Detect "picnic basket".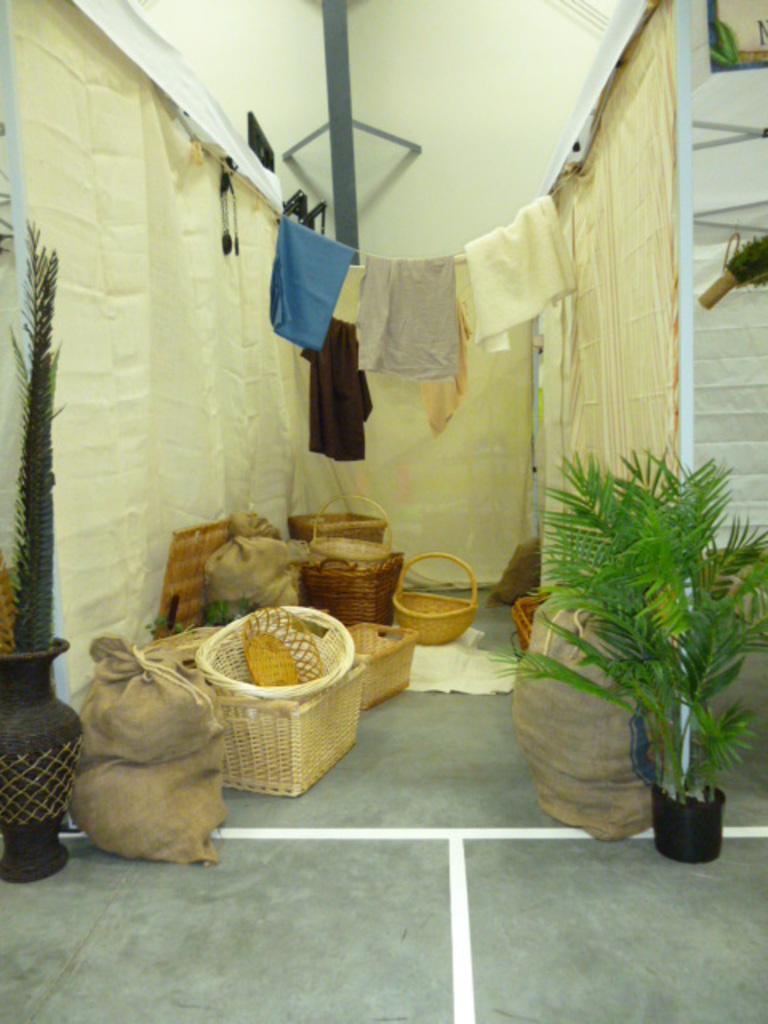
Detected at {"x1": 301, "y1": 550, "x2": 403, "y2": 635}.
